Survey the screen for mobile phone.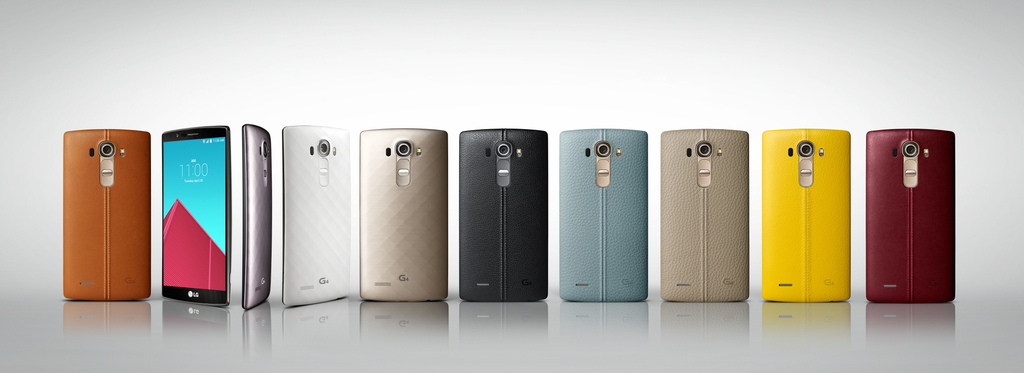
Survey found: bbox(243, 123, 275, 308).
